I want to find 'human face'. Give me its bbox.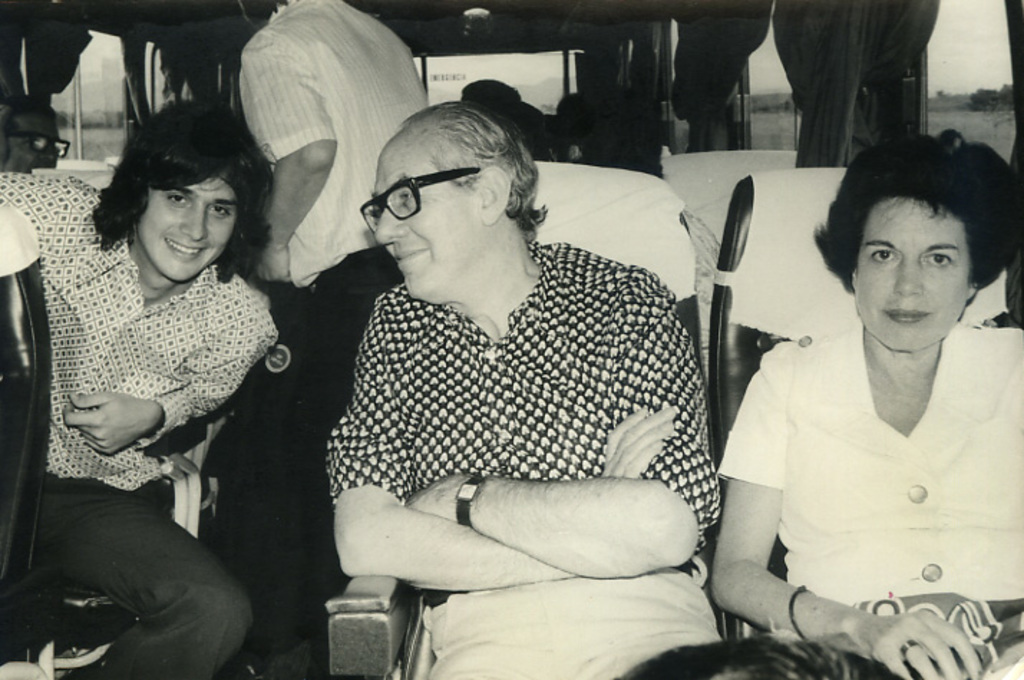
[left=859, top=192, right=971, bottom=350].
